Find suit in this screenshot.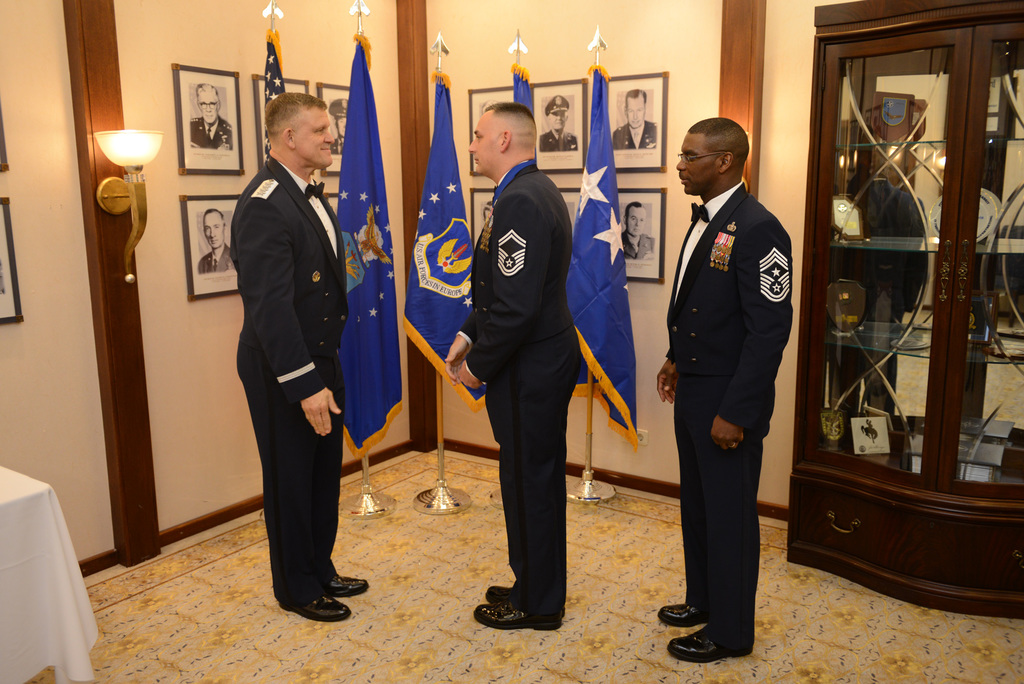
The bounding box for suit is [666, 149, 803, 640].
